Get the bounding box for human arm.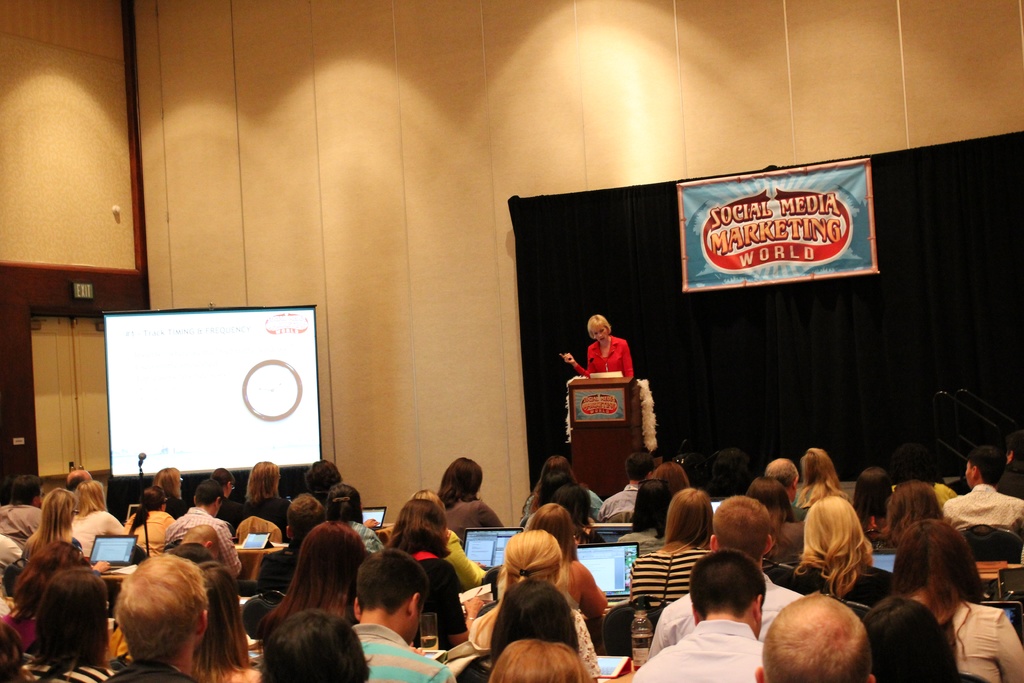
<bbox>620, 342, 636, 378</bbox>.
